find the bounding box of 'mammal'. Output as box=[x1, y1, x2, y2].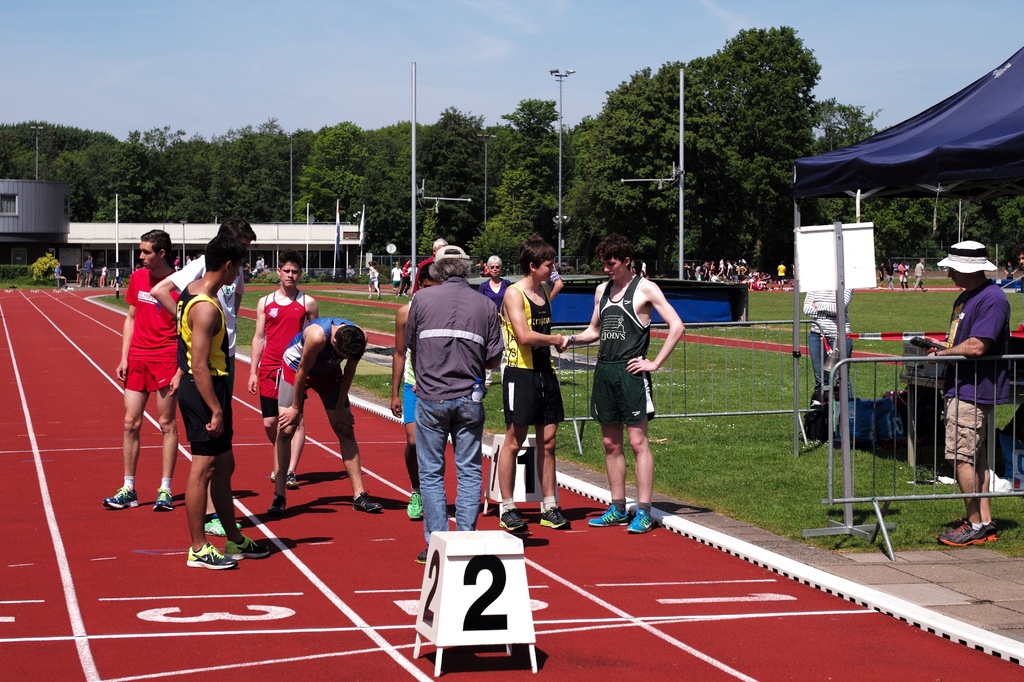
box=[75, 258, 81, 280].
